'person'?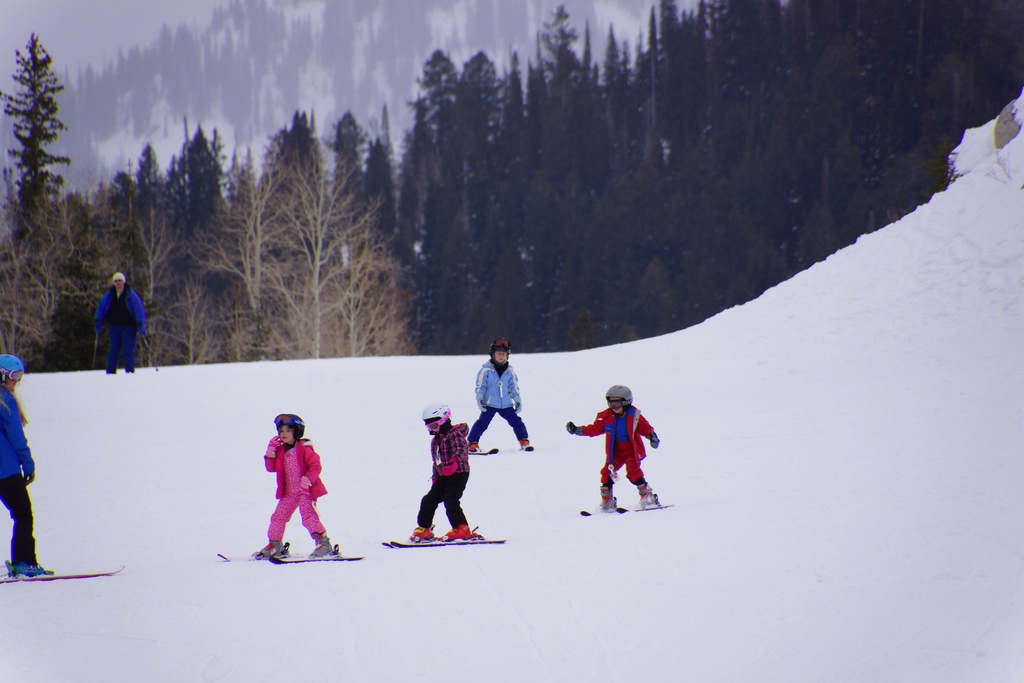
<box>87,270,151,373</box>
